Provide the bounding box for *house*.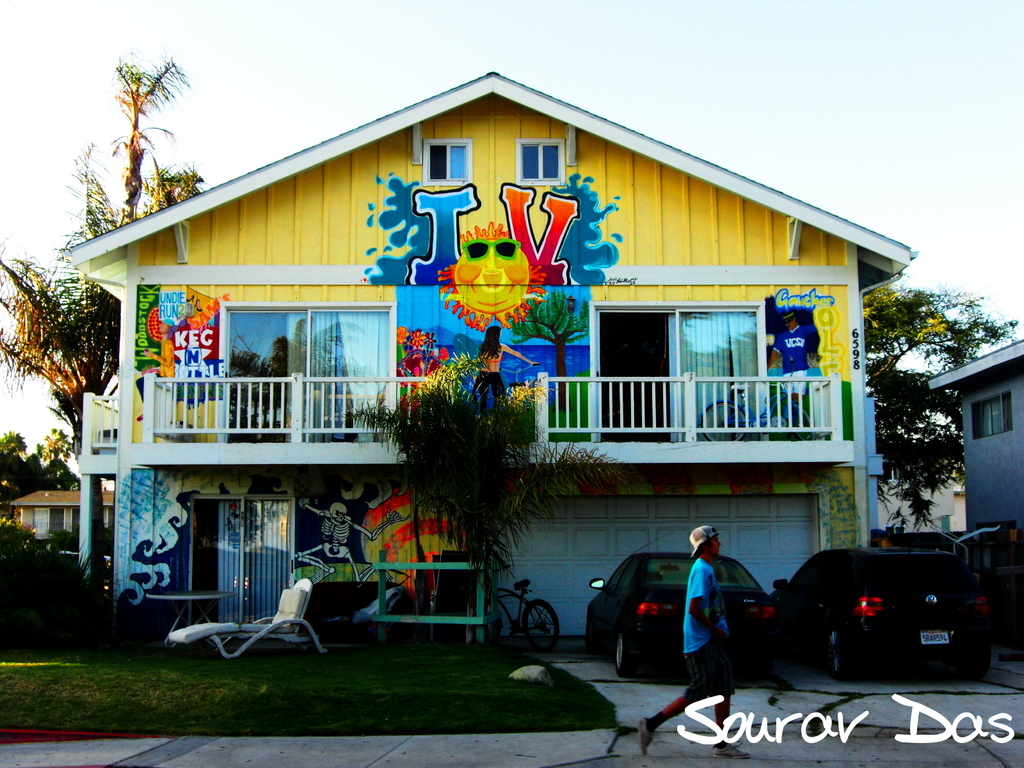
[923, 330, 1023, 531].
